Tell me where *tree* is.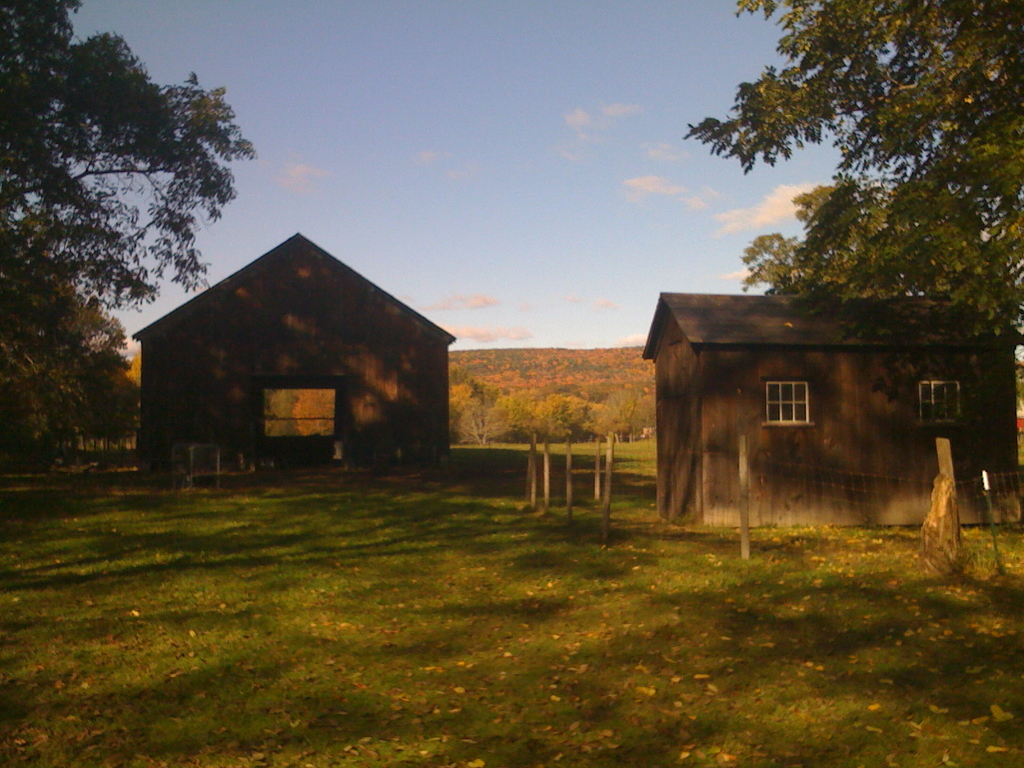
*tree* is at {"x1": 12, "y1": 39, "x2": 243, "y2": 449}.
